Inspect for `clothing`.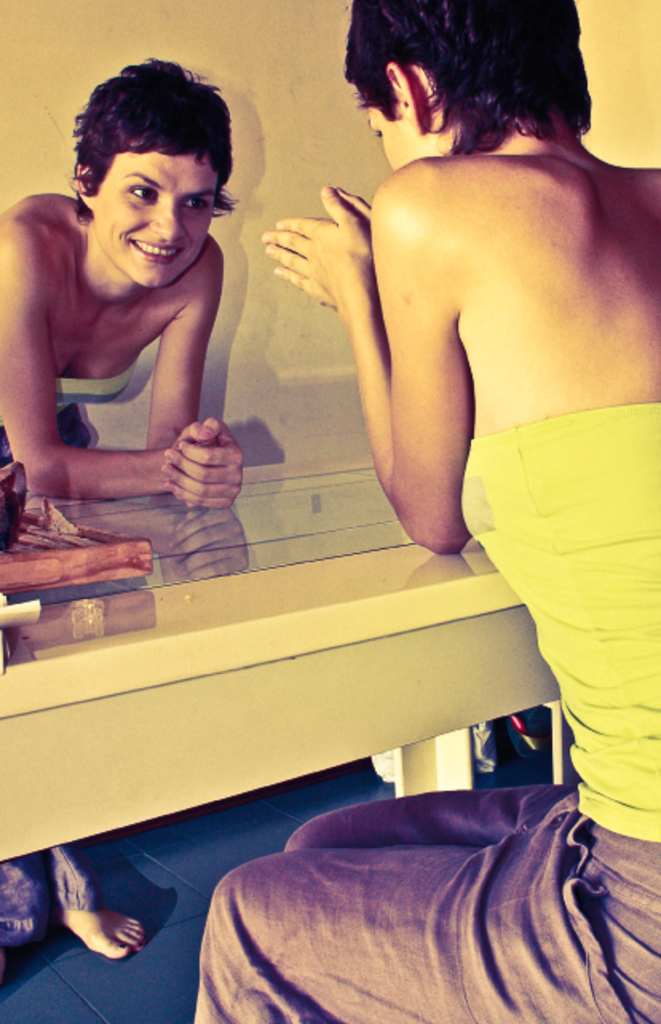
Inspection: x1=0, y1=355, x2=137, y2=917.
